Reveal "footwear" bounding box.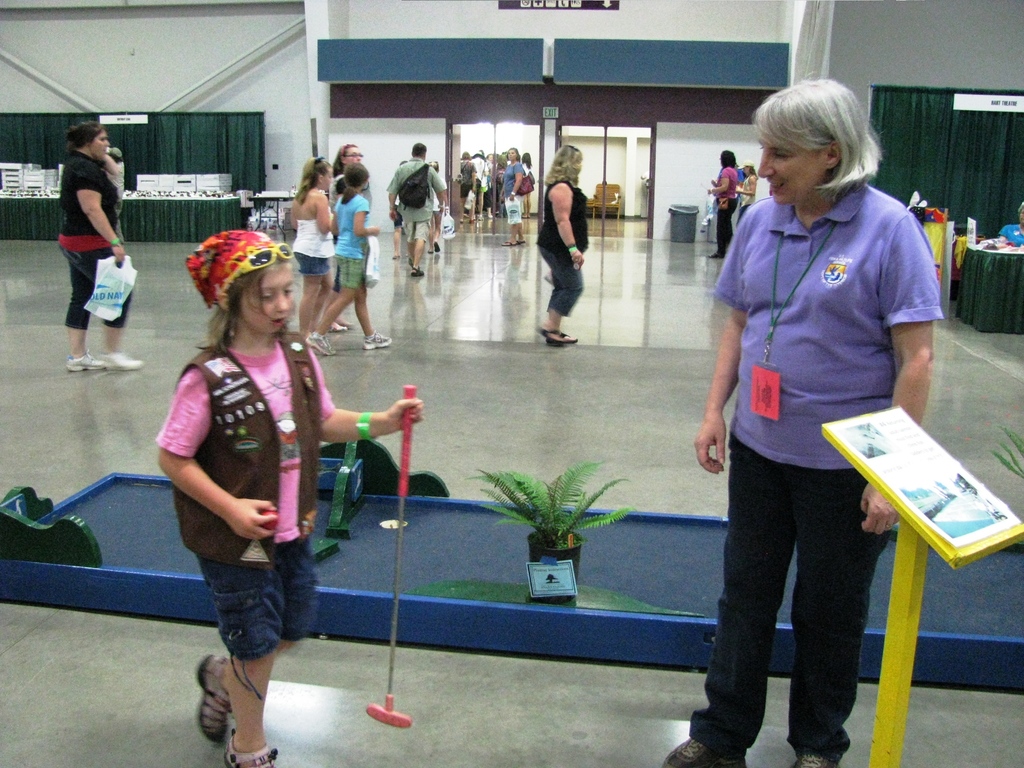
Revealed: box(223, 728, 278, 767).
